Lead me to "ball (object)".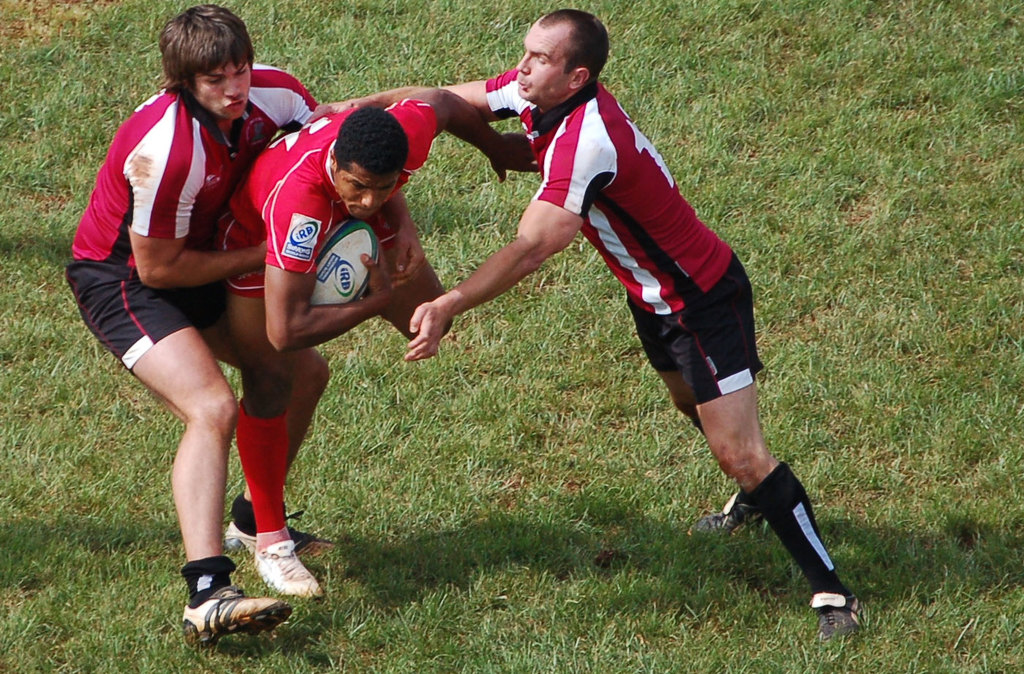
Lead to x1=311, y1=221, x2=382, y2=311.
